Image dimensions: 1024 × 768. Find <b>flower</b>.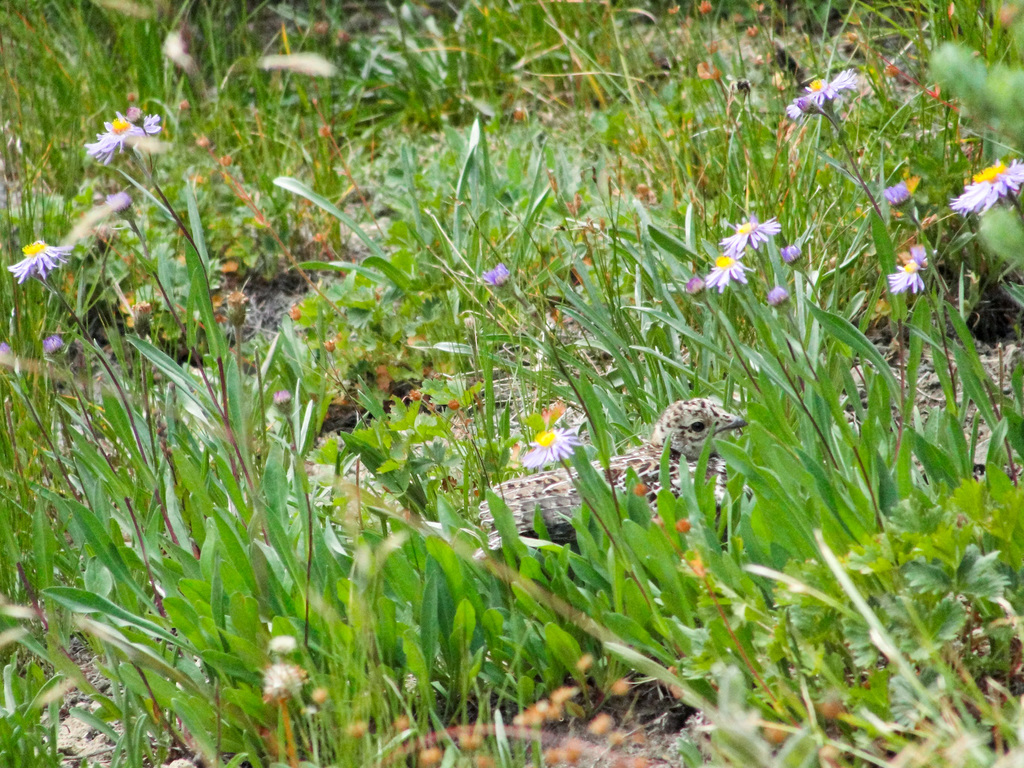
detection(883, 181, 912, 205).
